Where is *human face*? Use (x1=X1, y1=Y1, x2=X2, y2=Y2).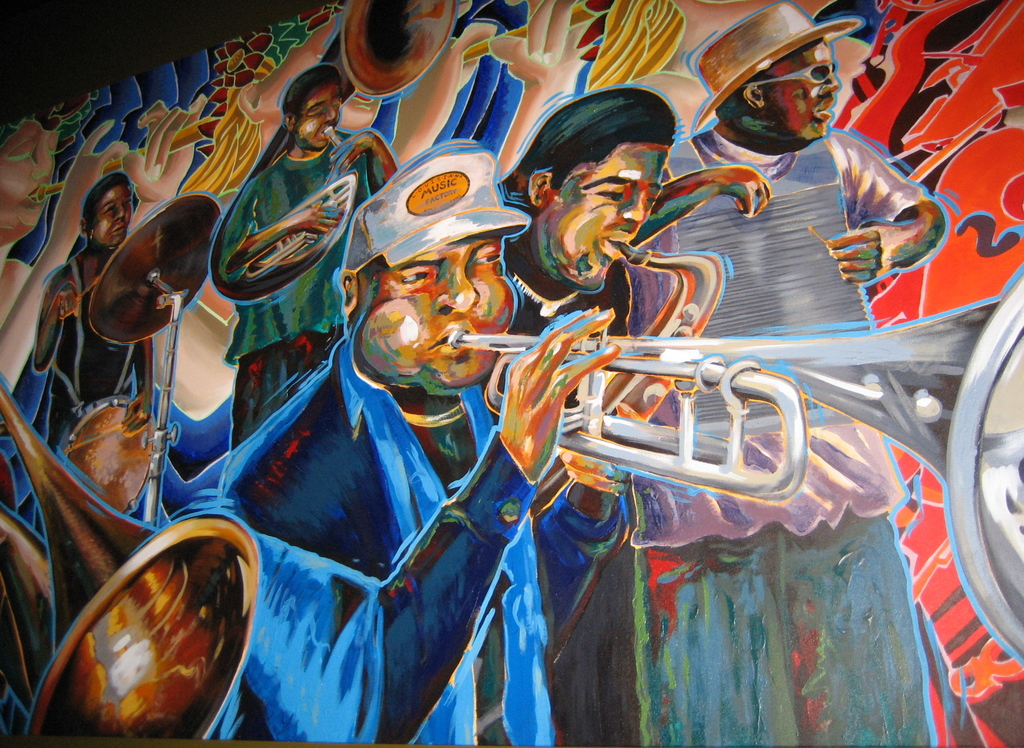
(x1=536, y1=141, x2=674, y2=291).
